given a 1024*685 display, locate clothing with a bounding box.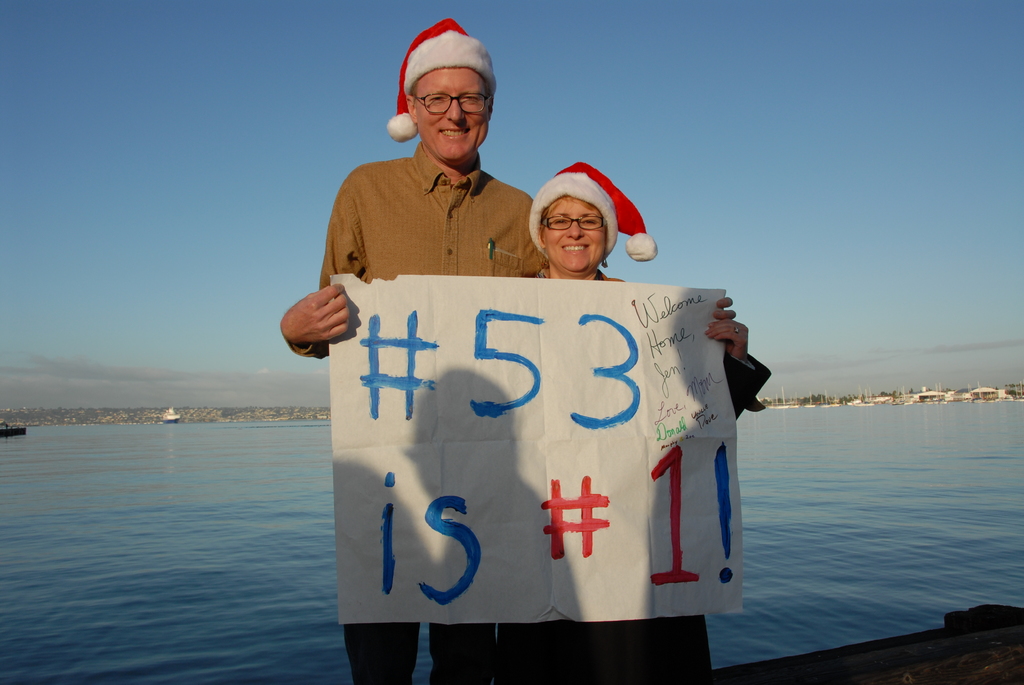
Located: BBox(320, 143, 627, 684).
